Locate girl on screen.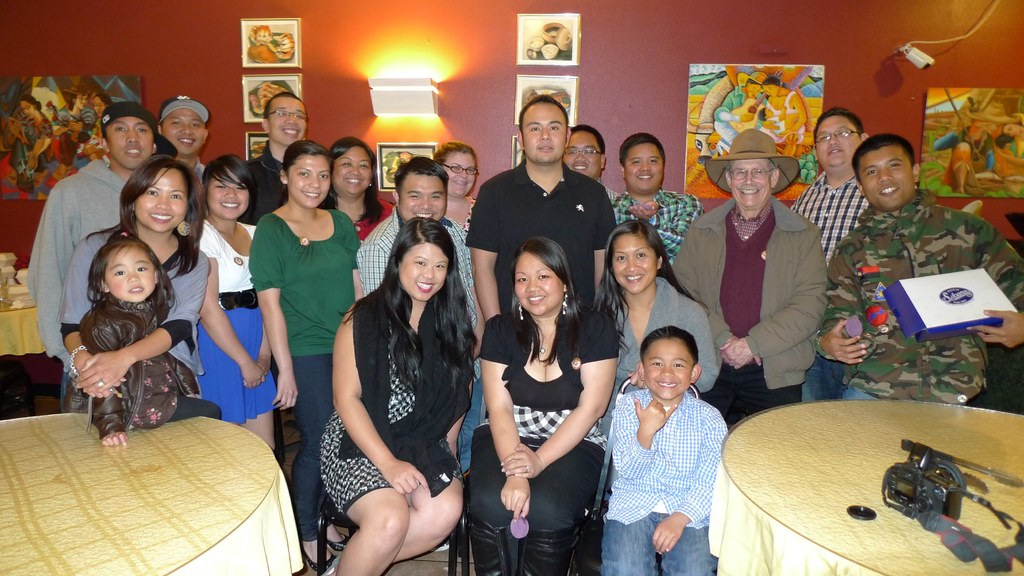
On screen at region(66, 227, 222, 447).
